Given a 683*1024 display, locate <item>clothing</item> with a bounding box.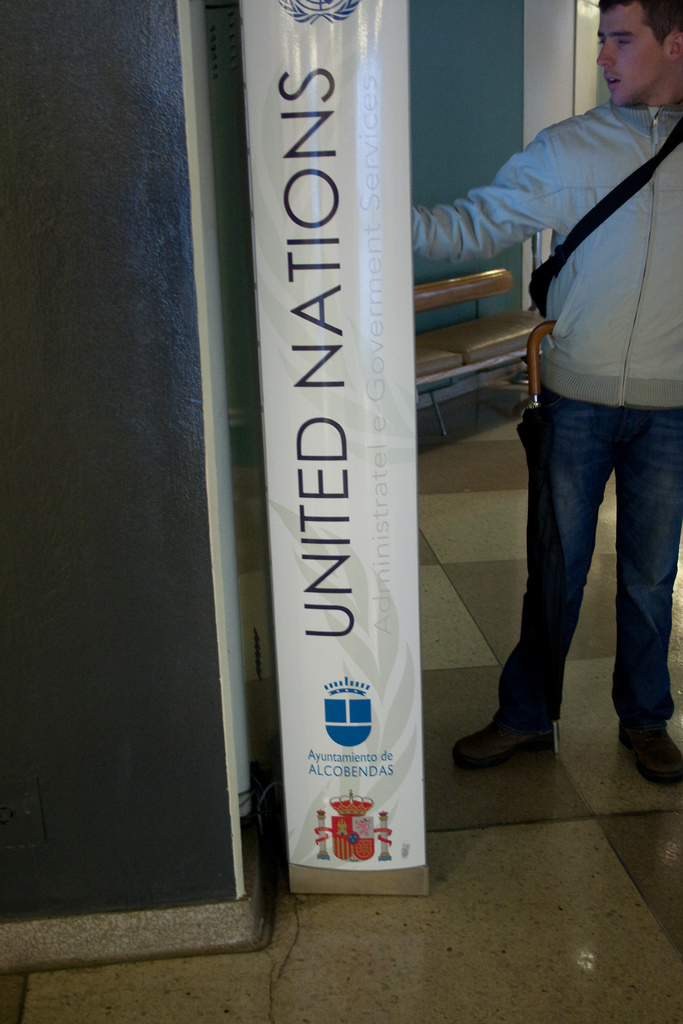
Located: Rect(361, 3, 656, 799).
